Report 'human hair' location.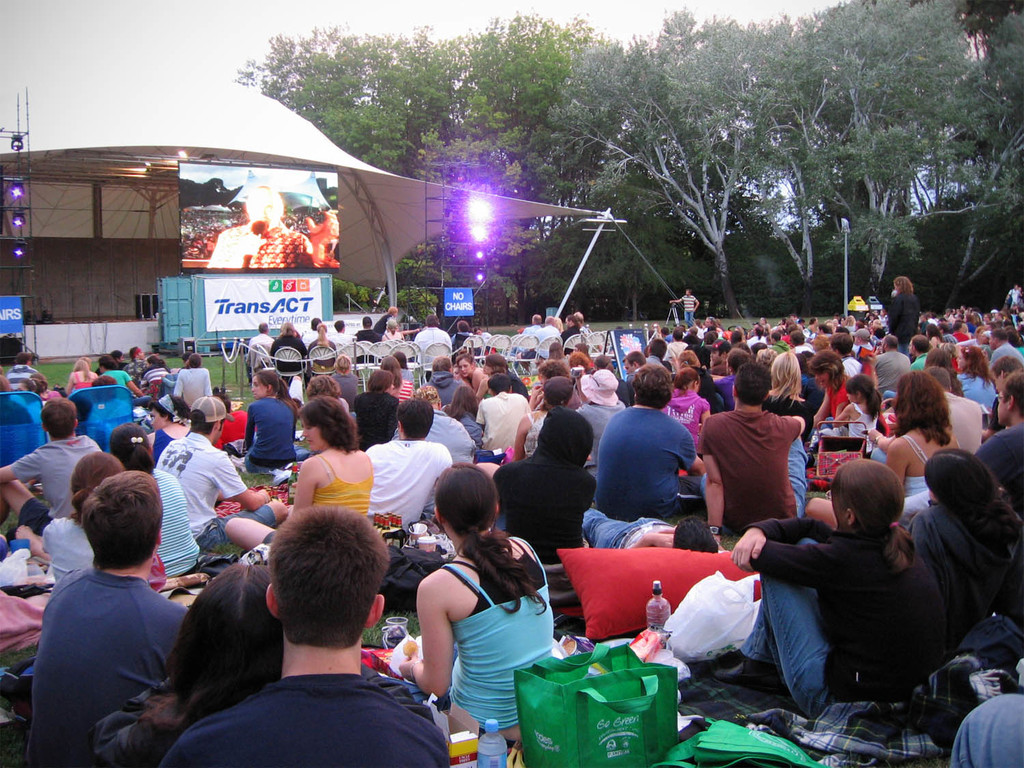
Report: 311,319,321,330.
